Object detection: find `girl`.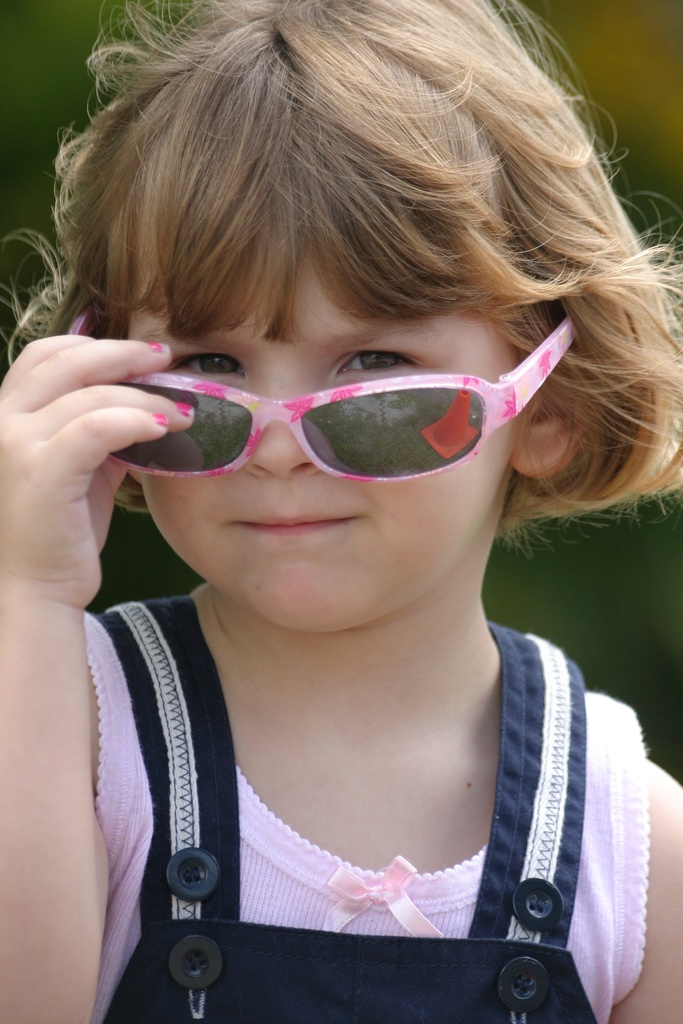
1 0 682 1022.
